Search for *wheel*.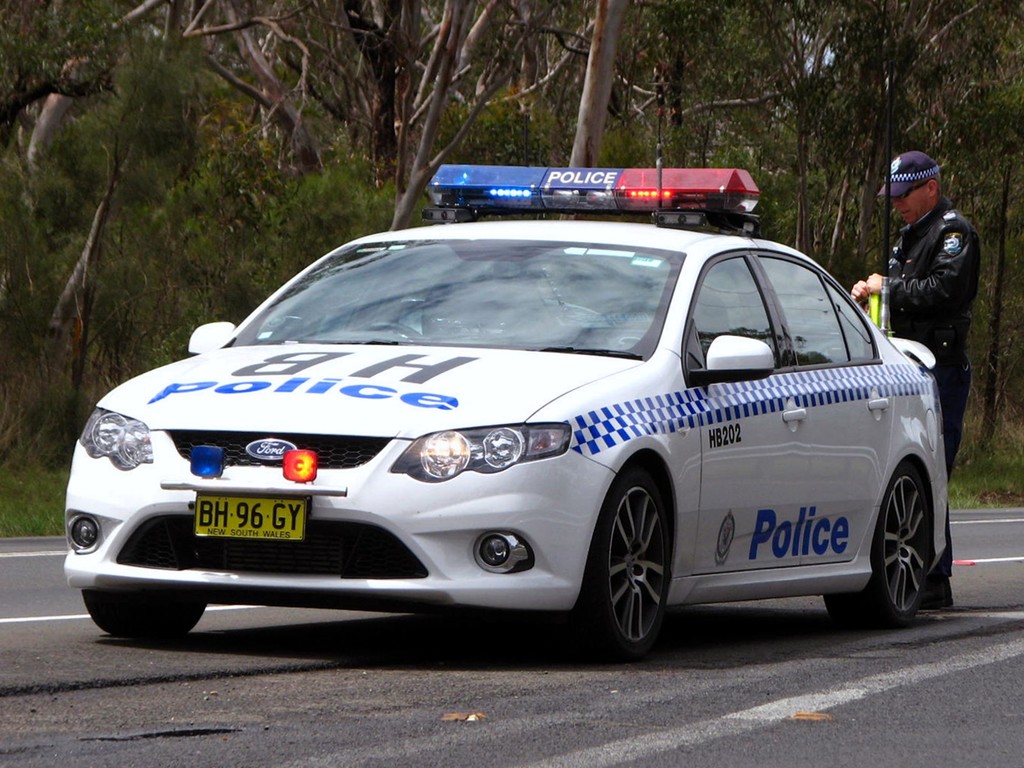
Found at [363, 318, 420, 343].
